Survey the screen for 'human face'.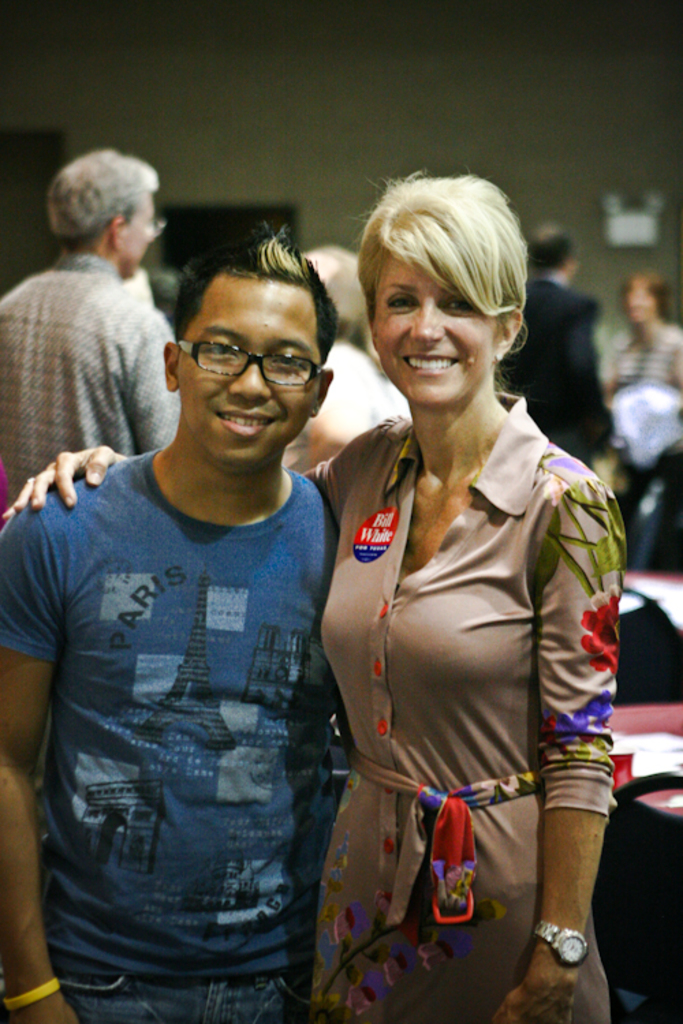
Survey found: bbox=[373, 259, 493, 400].
